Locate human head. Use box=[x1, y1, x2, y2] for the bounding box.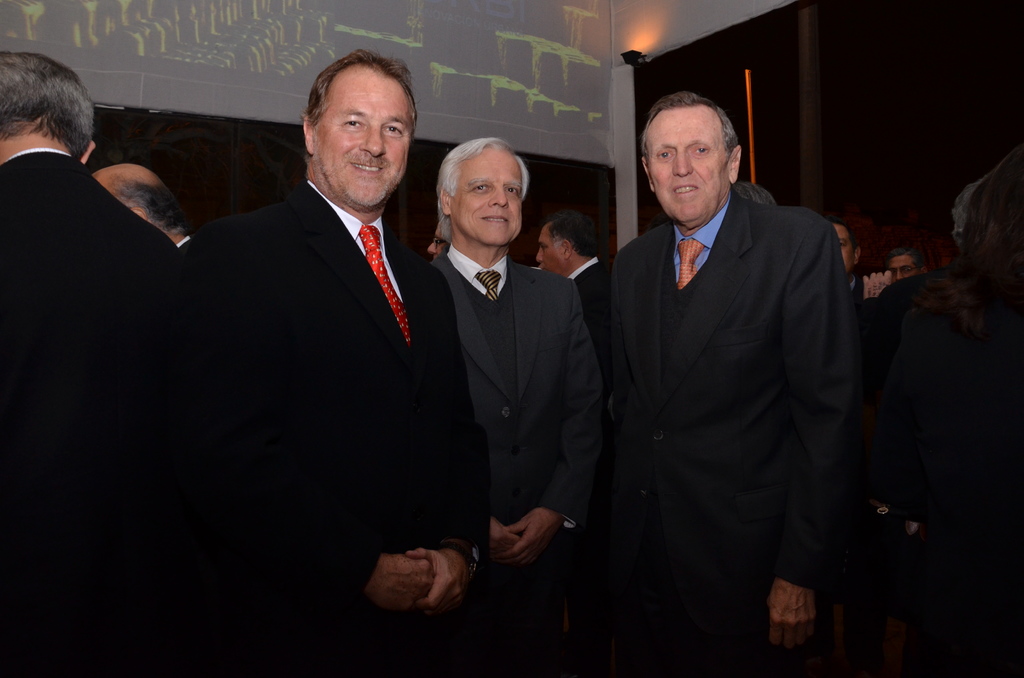
box=[0, 50, 94, 159].
